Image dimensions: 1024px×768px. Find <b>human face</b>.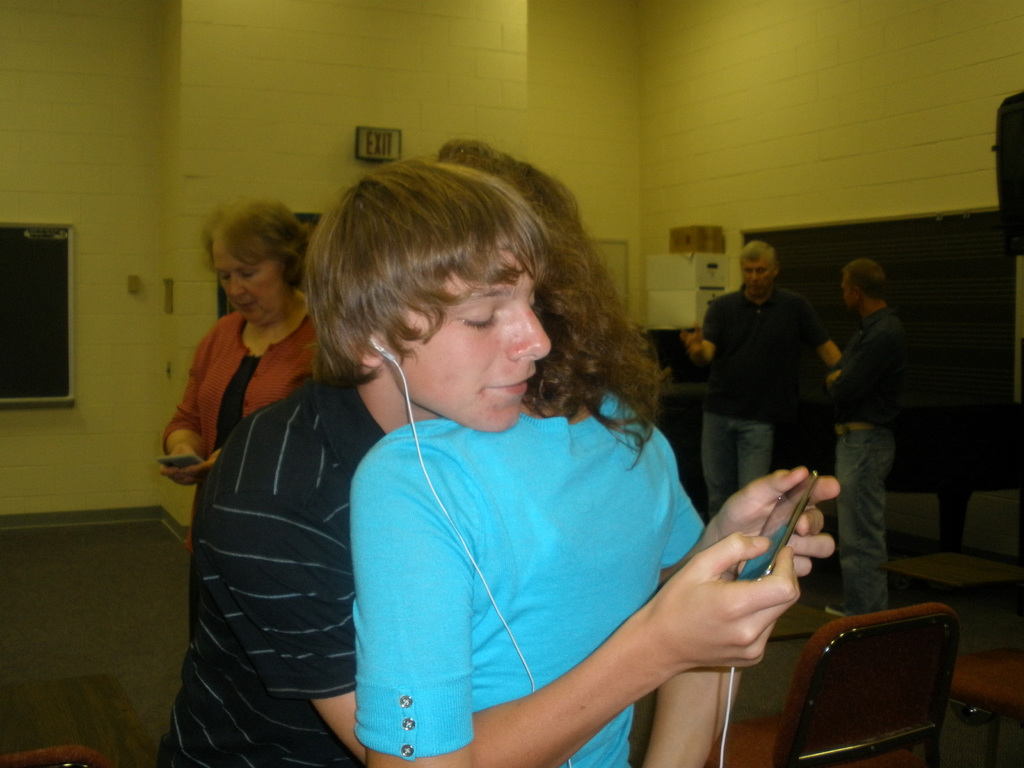
382,236,552,438.
